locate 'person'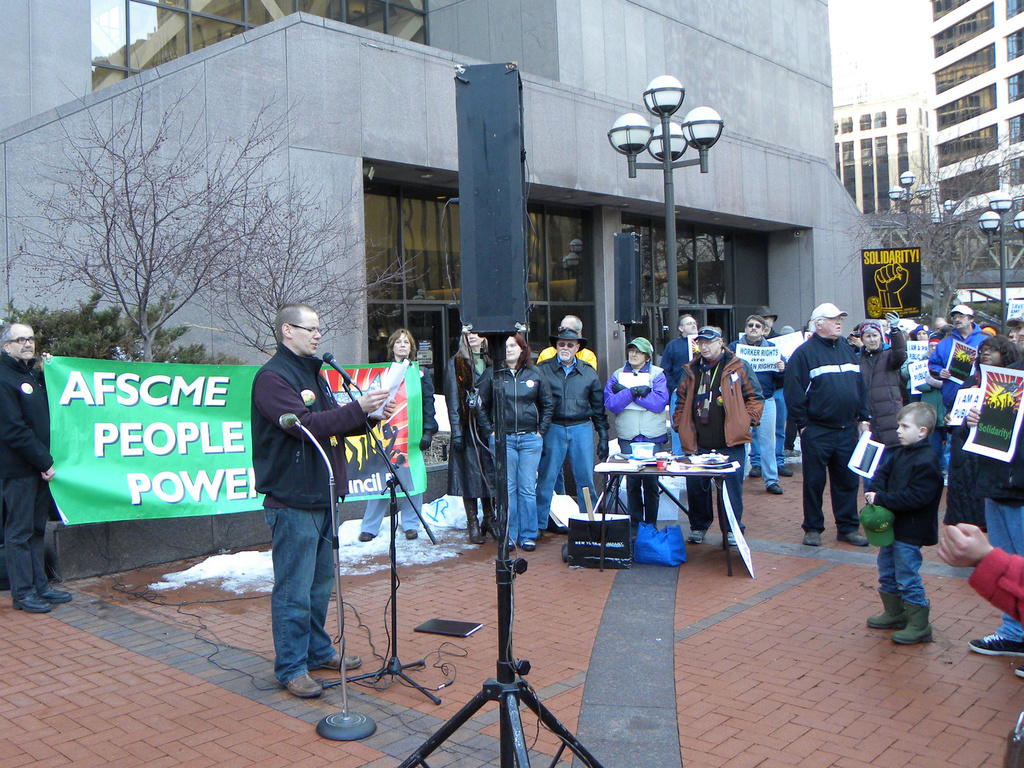
l=733, t=317, r=782, b=498
